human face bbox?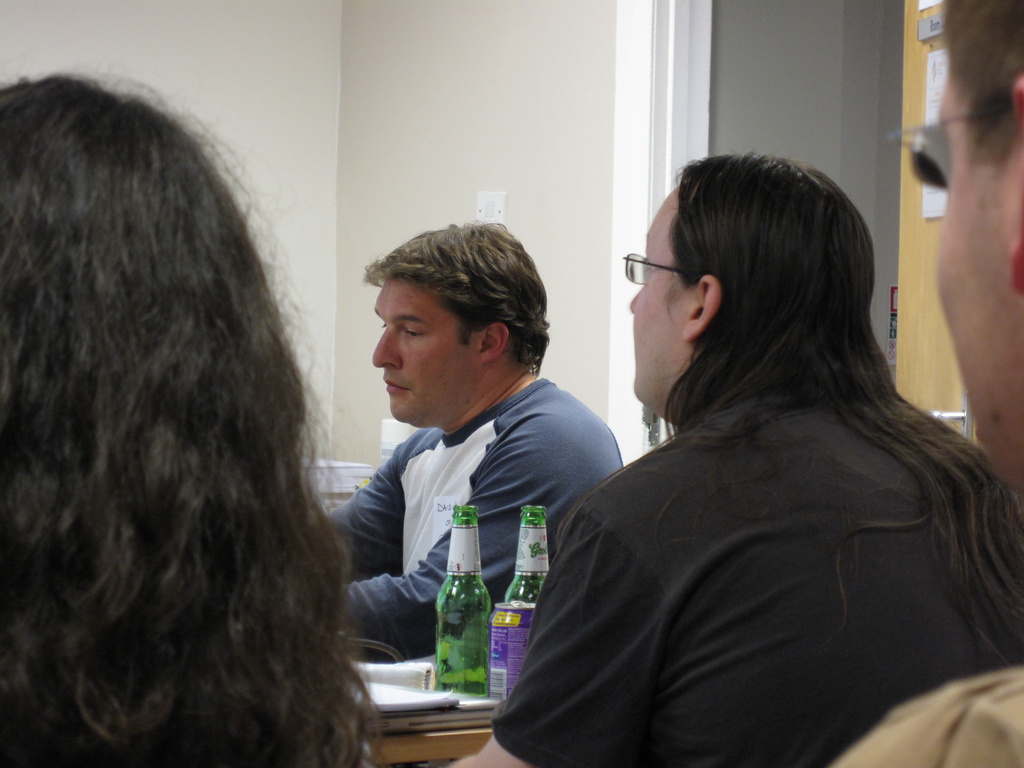
locate(625, 184, 695, 419)
